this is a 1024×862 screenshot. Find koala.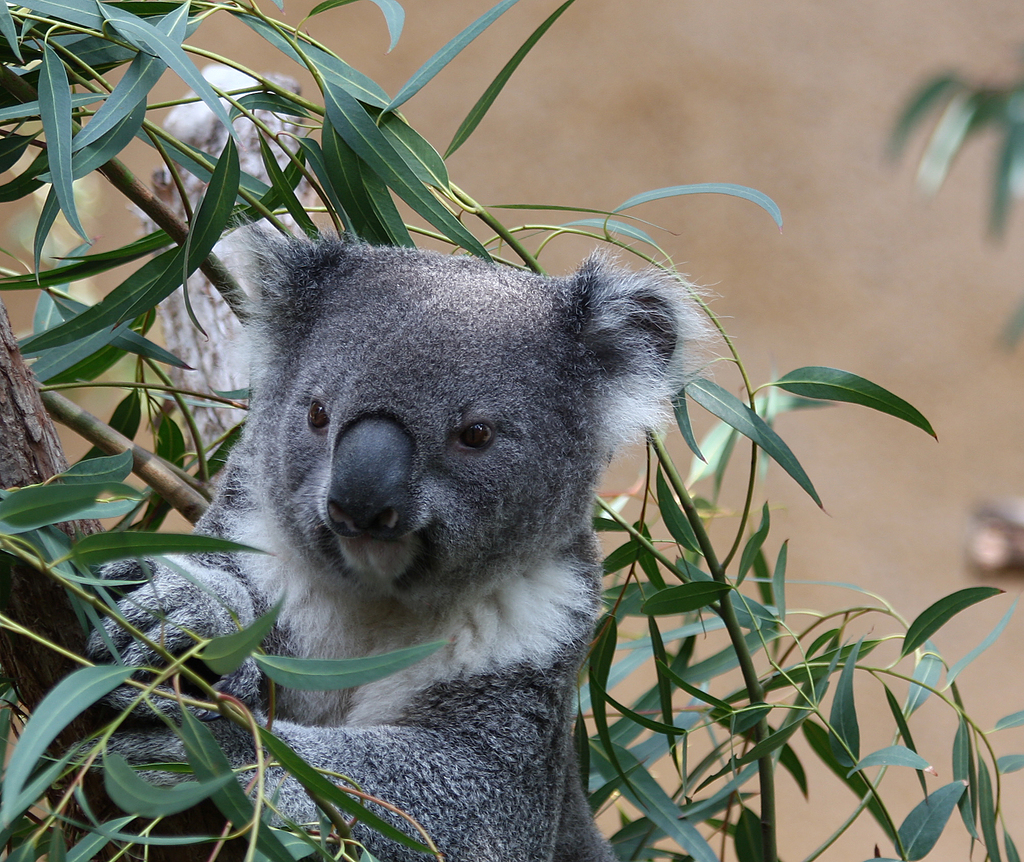
Bounding box: 84, 209, 726, 861.
